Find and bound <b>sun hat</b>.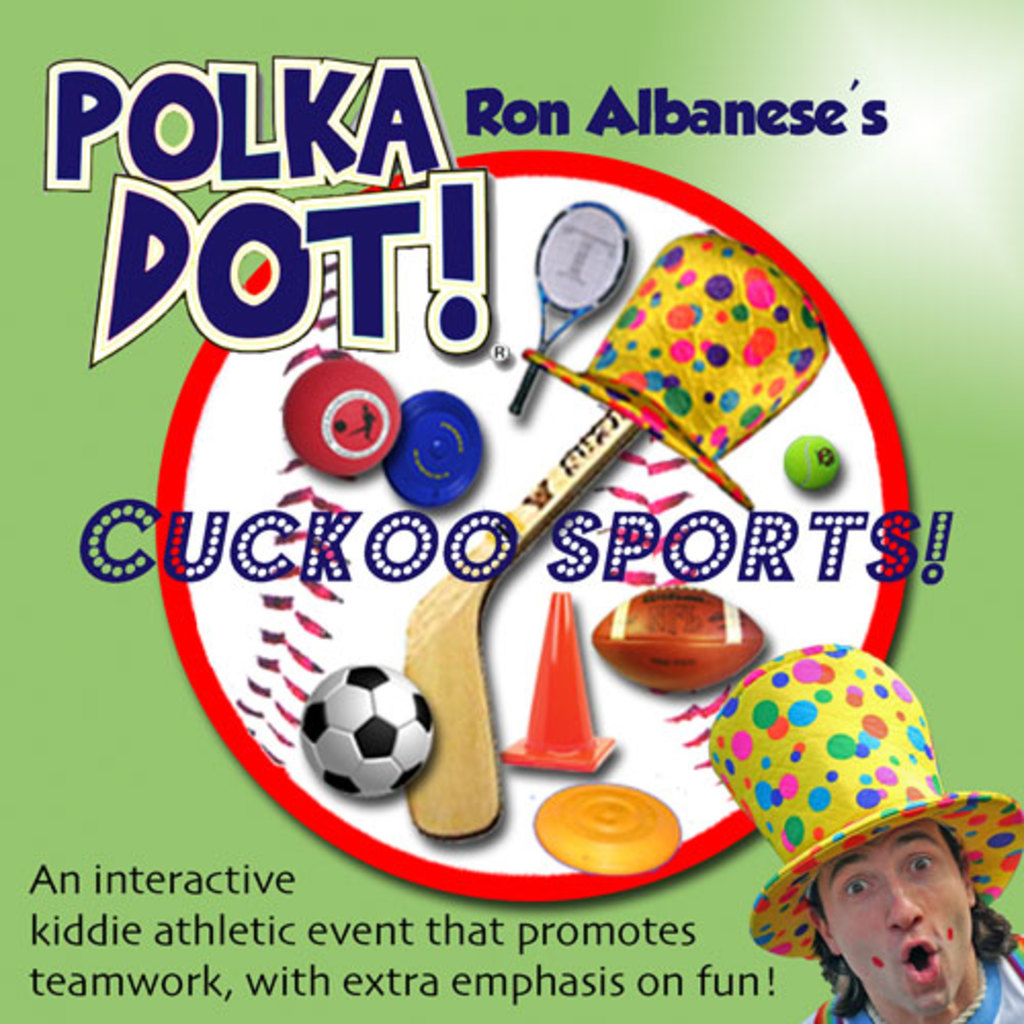
Bound: bbox=[662, 637, 1022, 965].
